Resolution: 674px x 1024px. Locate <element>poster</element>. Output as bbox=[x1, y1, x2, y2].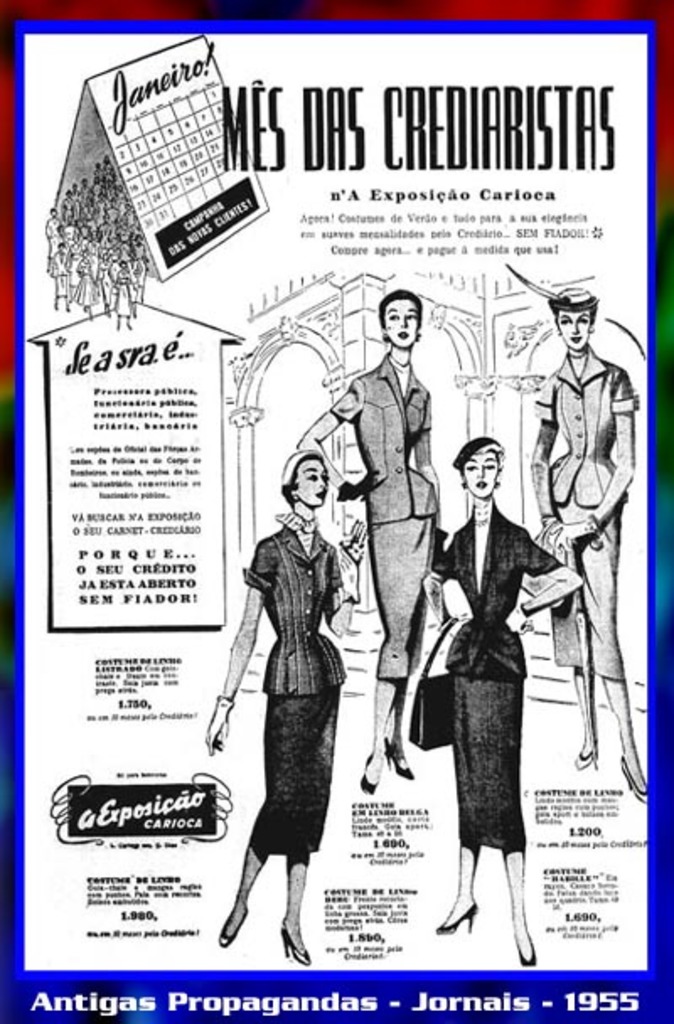
bbox=[0, 0, 672, 1022].
